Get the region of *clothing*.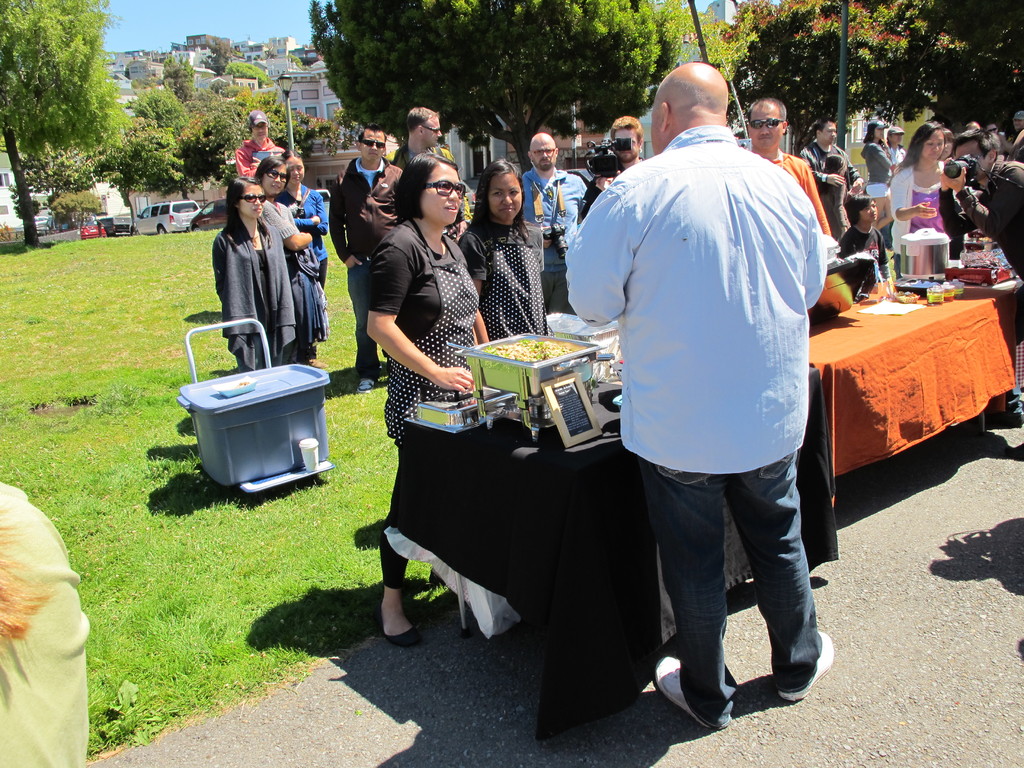
<region>260, 189, 316, 381</region>.
